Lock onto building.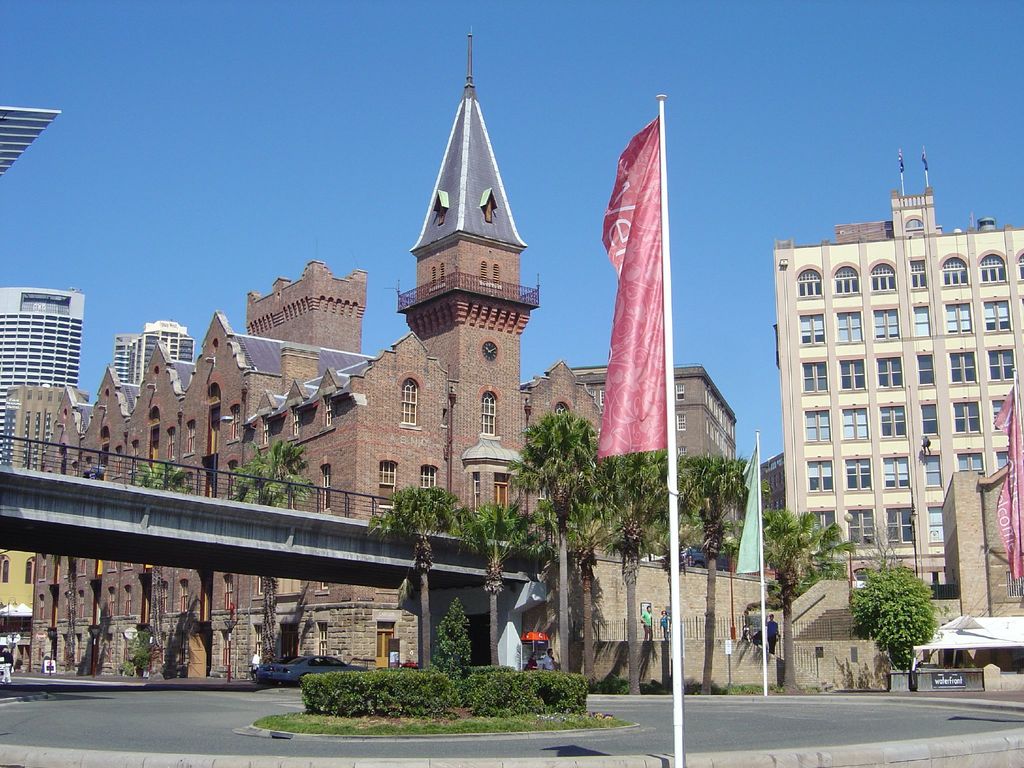
Locked: select_region(530, 362, 741, 575).
